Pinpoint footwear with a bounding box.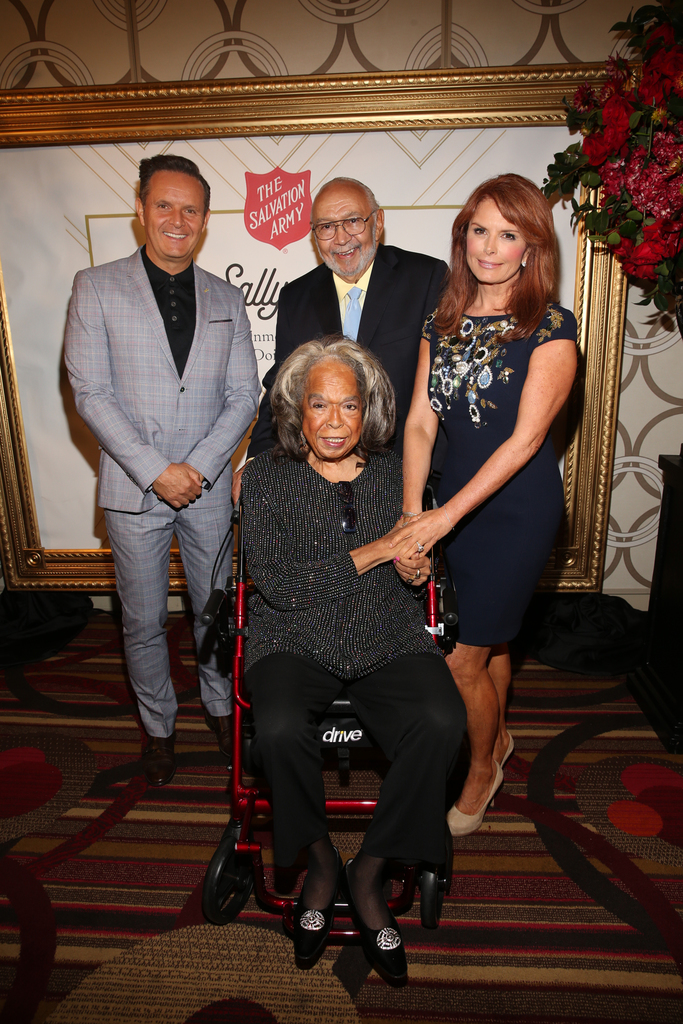
<box>352,888,416,992</box>.
